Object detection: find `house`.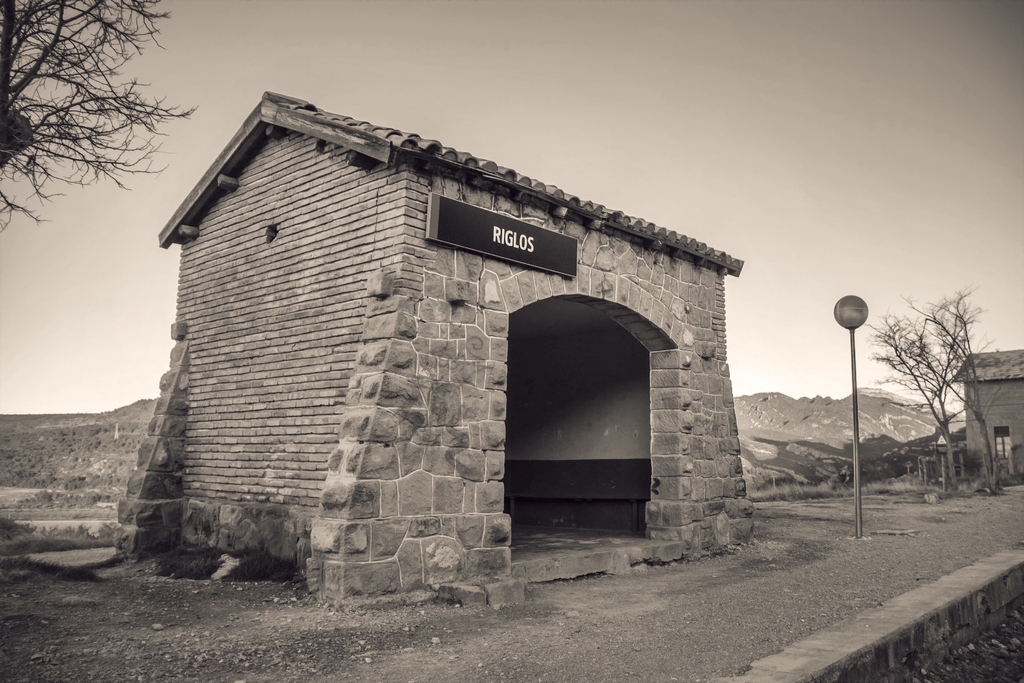
crop(947, 356, 1023, 486).
